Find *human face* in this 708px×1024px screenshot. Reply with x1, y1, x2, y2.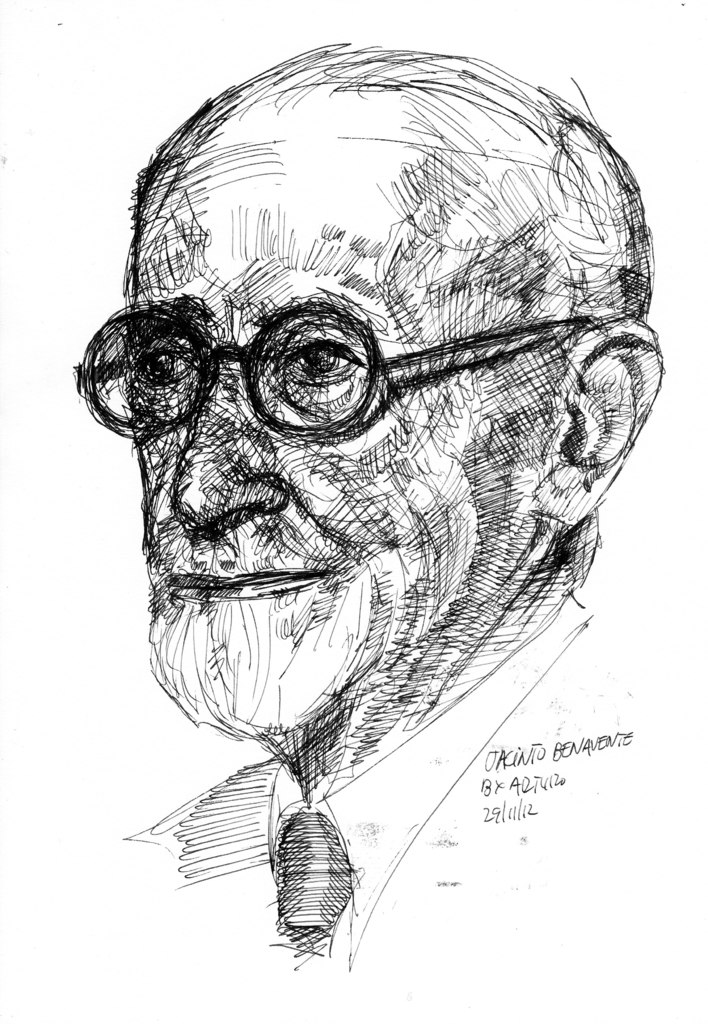
81, 77, 584, 732.
